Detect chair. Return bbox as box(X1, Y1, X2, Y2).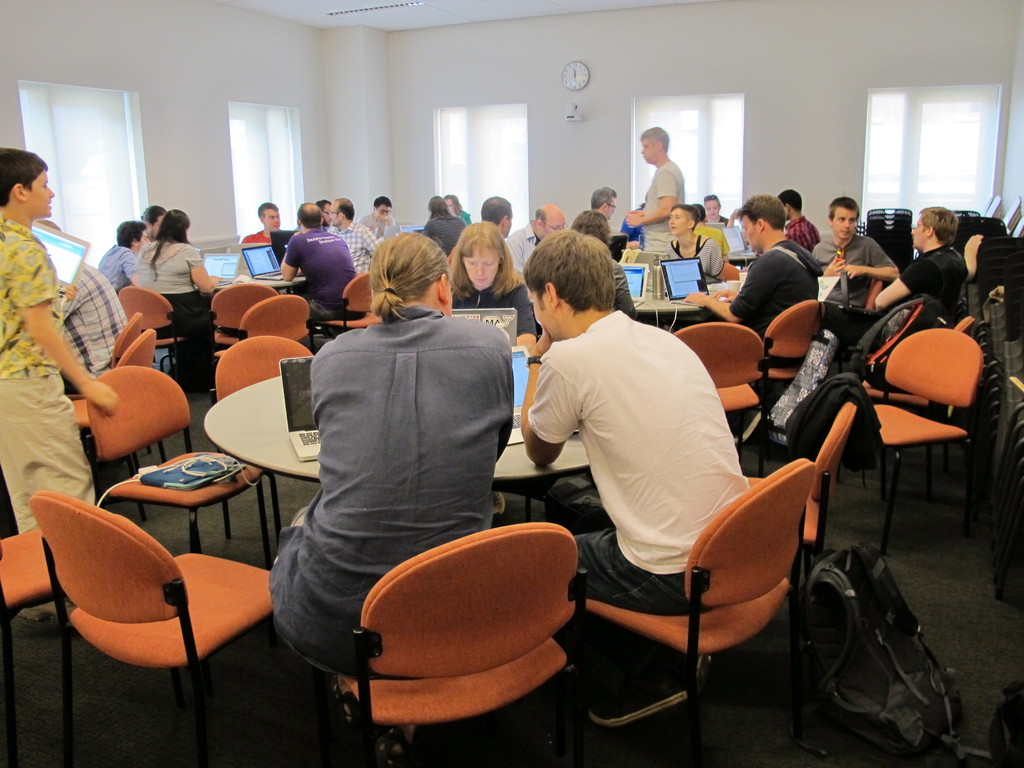
box(205, 282, 280, 362).
